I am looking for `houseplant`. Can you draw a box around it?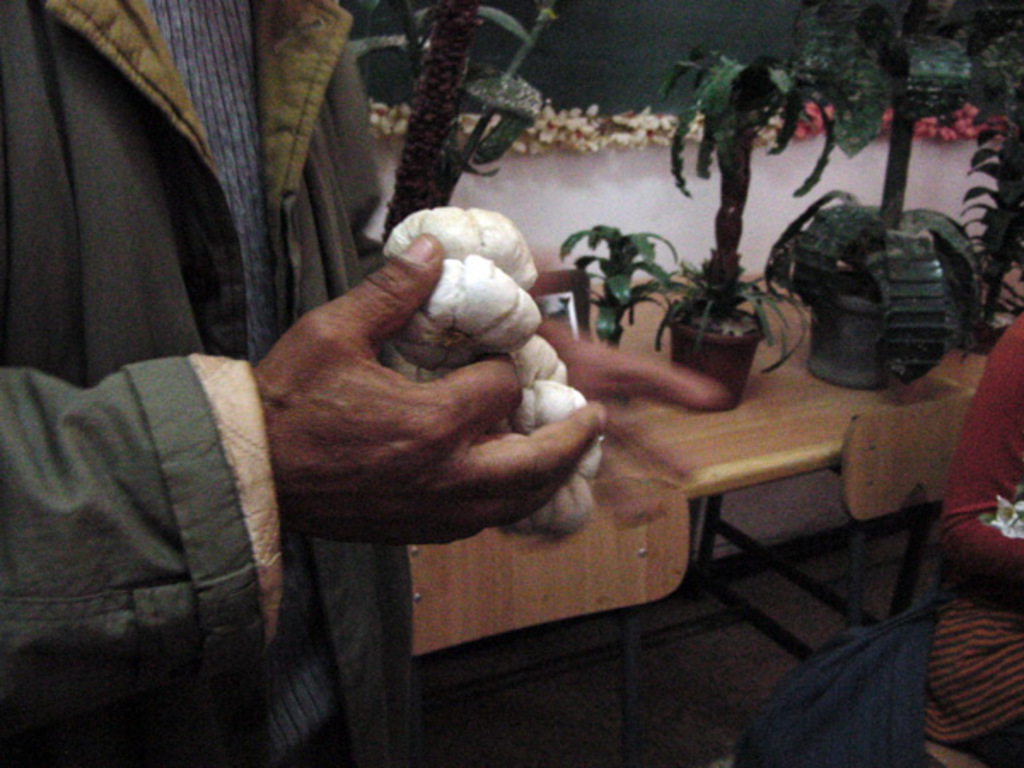
Sure, the bounding box is (773,0,978,391).
